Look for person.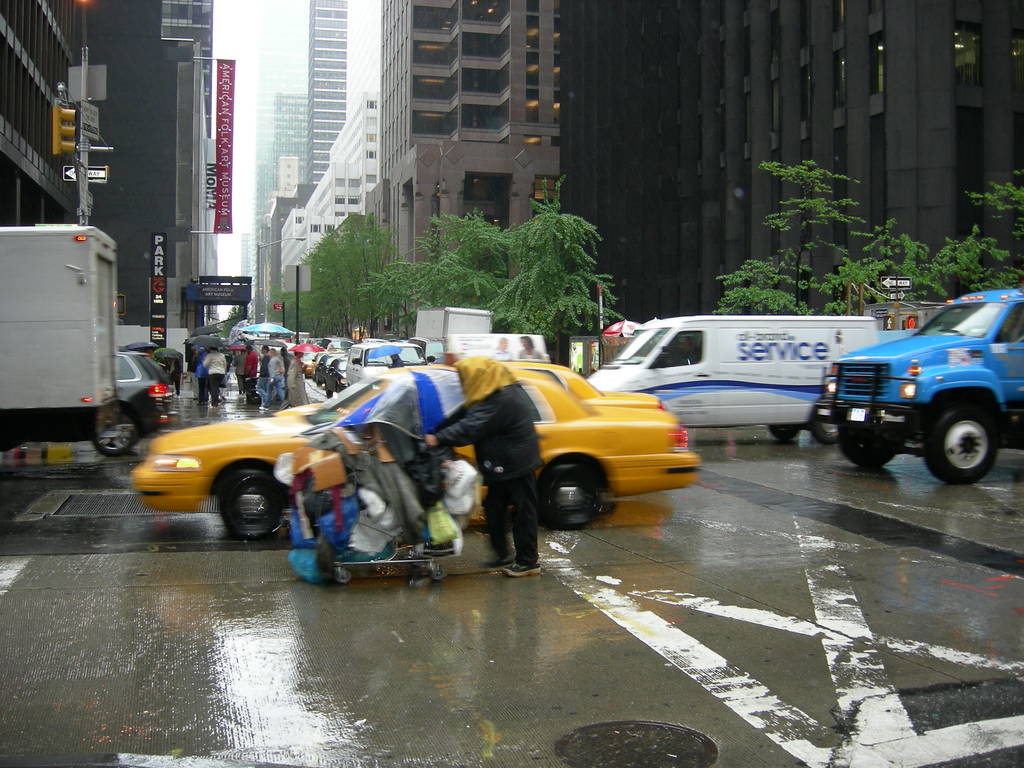
Found: 493, 337, 513, 358.
